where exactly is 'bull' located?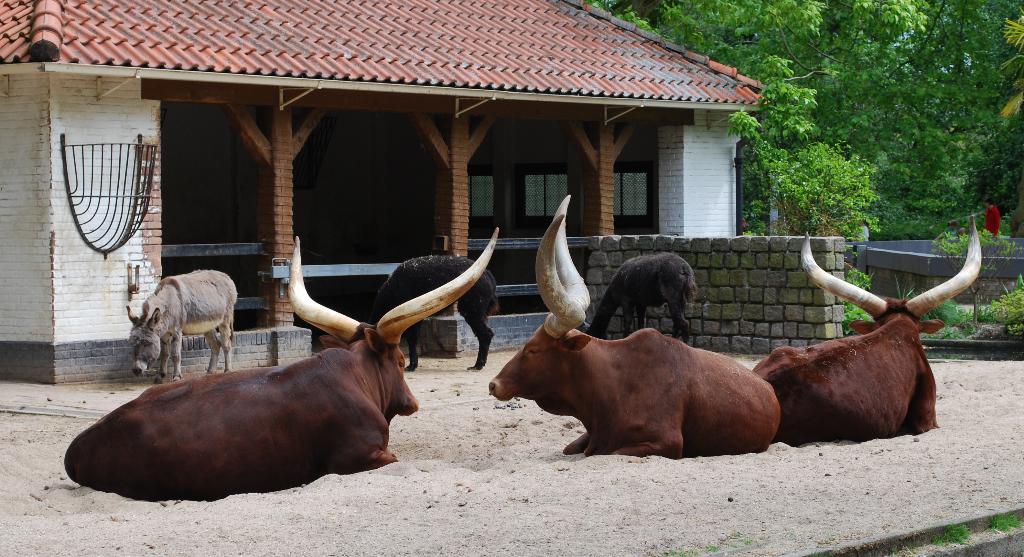
Its bounding box is {"left": 749, "top": 213, "right": 988, "bottom": 444}.
